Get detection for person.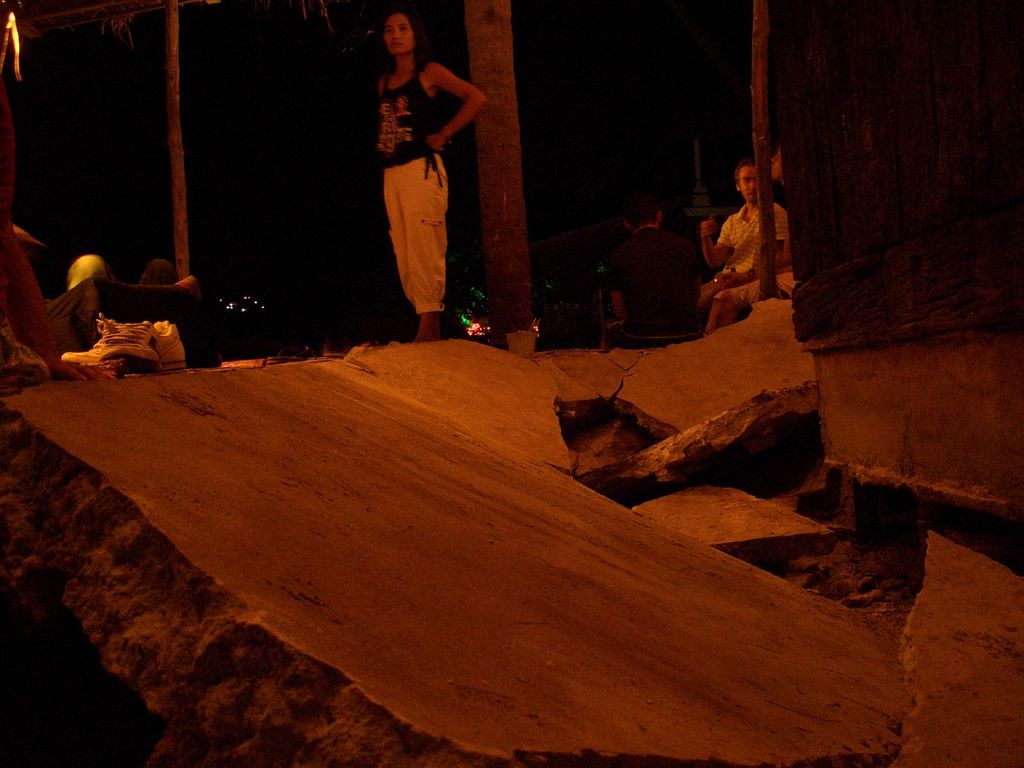
Detection: <box>605,203,706,340</box>.
